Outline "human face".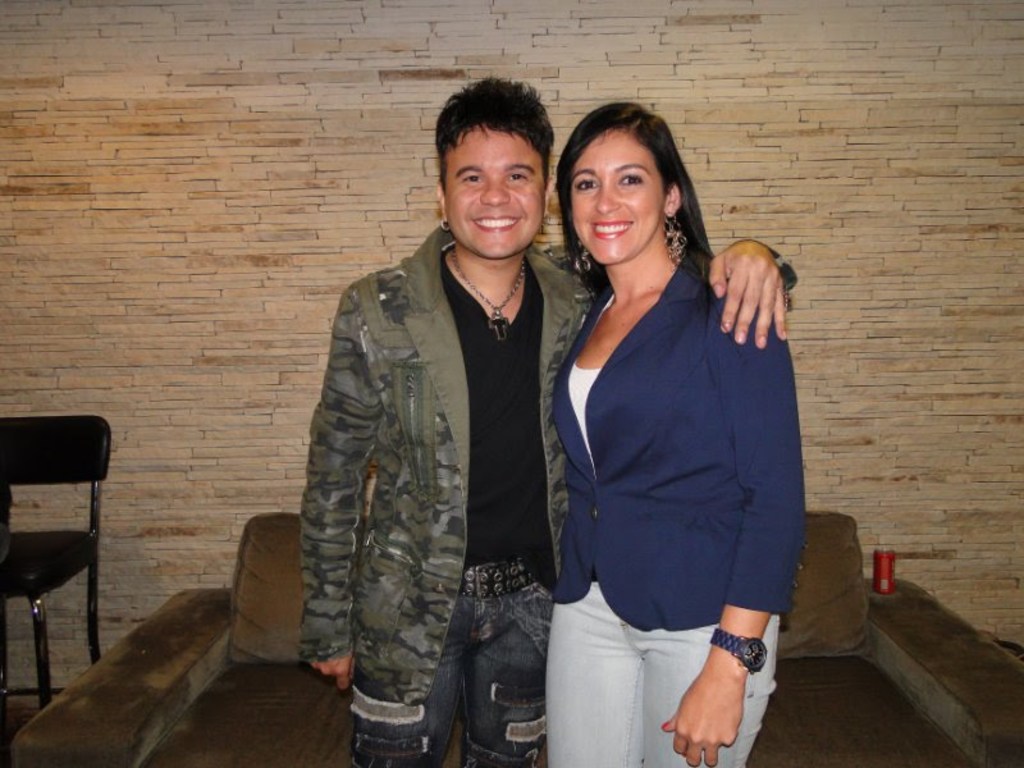
Outline: <region>442, 125, 548, 260</region>.
